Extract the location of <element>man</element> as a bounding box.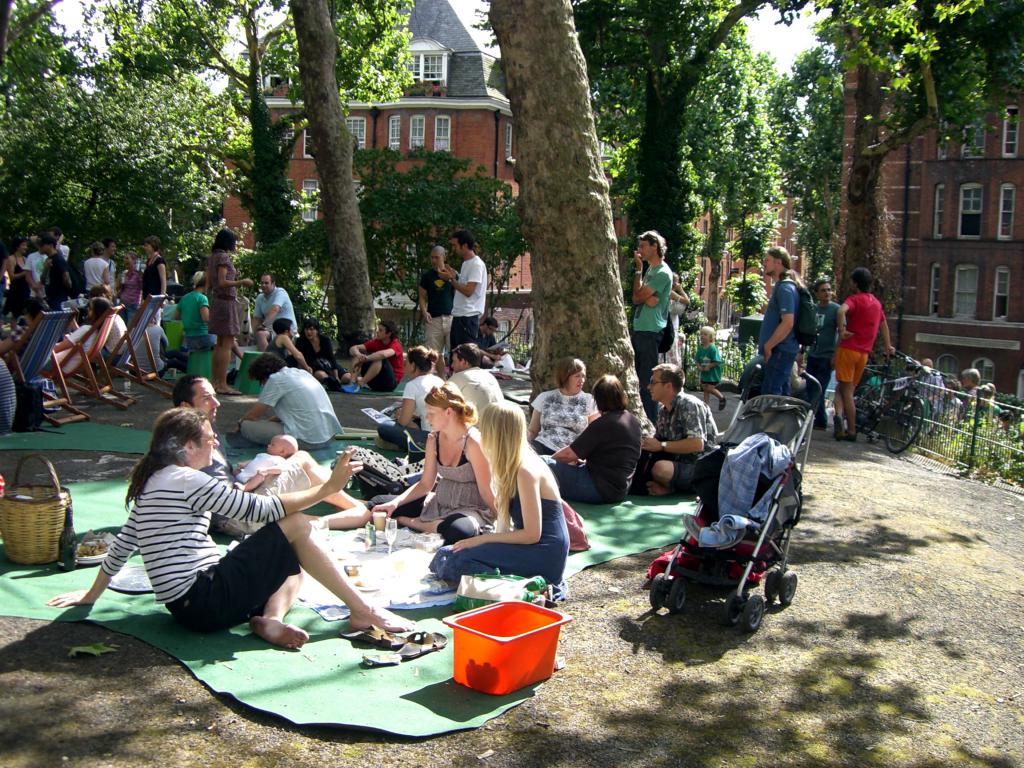
x1=436 y1=230 x2=487 y2=374.
